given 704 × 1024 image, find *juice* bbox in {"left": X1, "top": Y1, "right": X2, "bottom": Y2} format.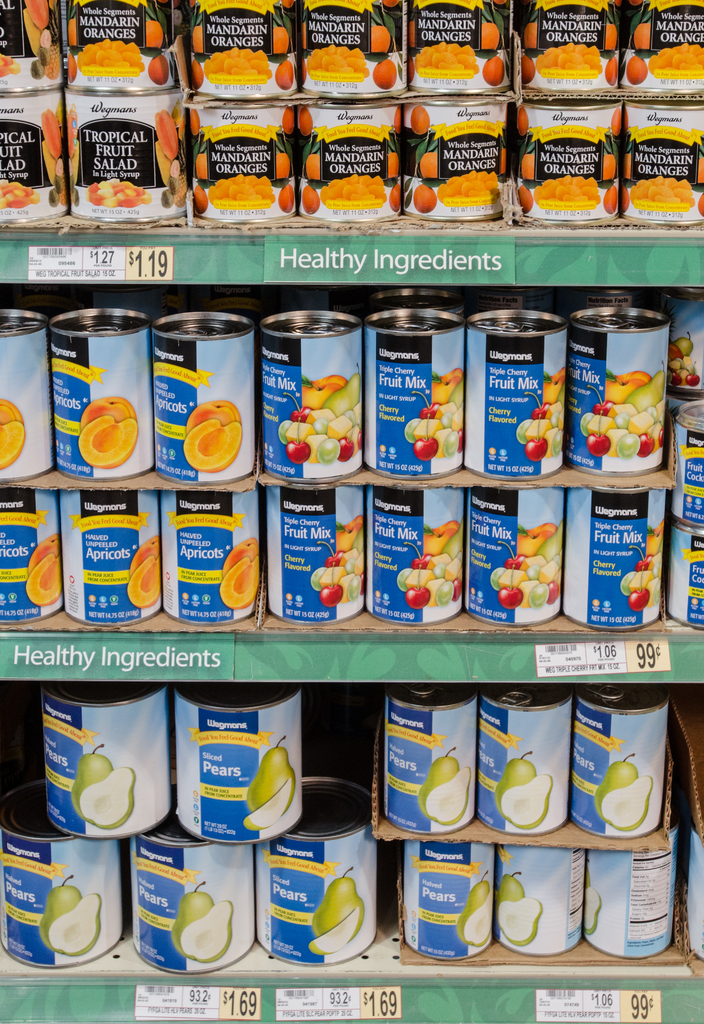
{"left": 479, "top": 686, "right": 572, "bottom": 835}.
